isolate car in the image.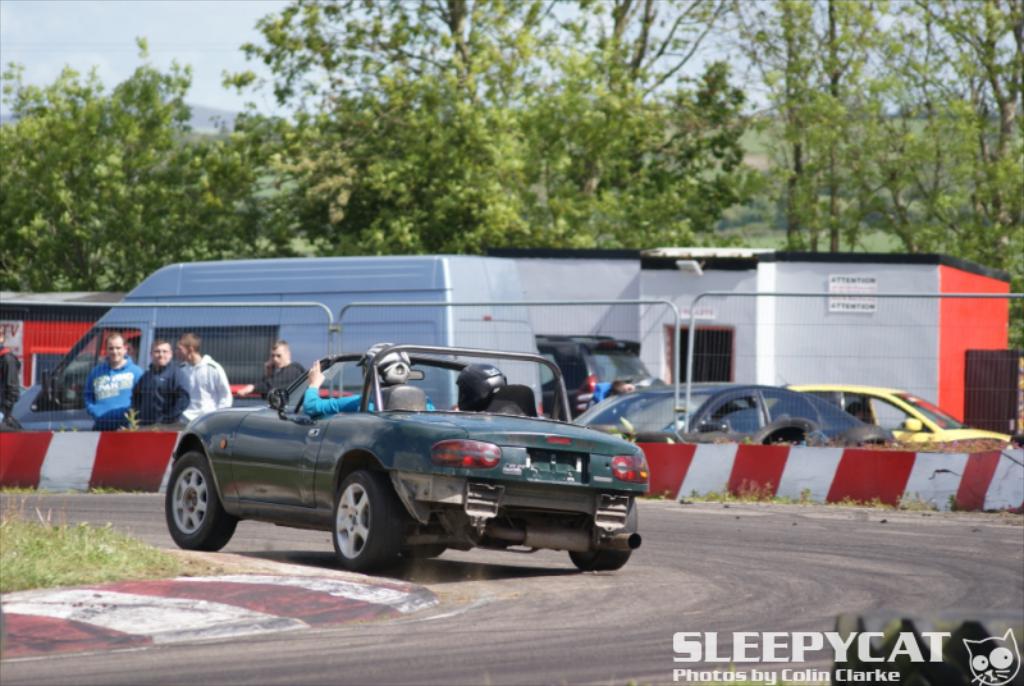
Isolated region: BBox(582, 384, 884, 447).
